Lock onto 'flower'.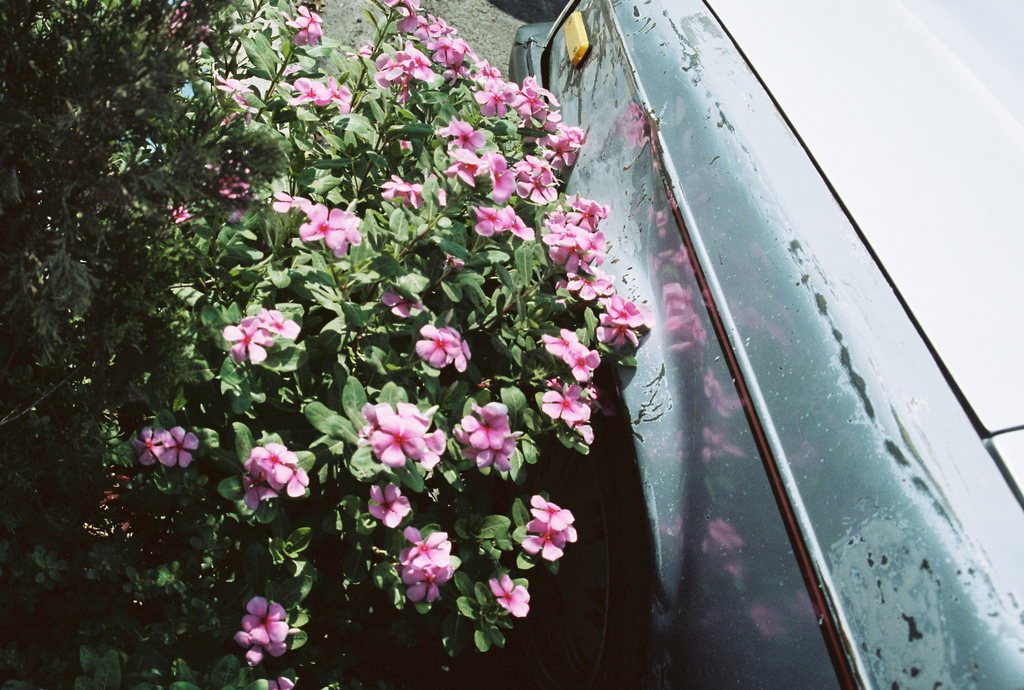
Locked: <bbox>259, 305, 300, 342</bbox>.
